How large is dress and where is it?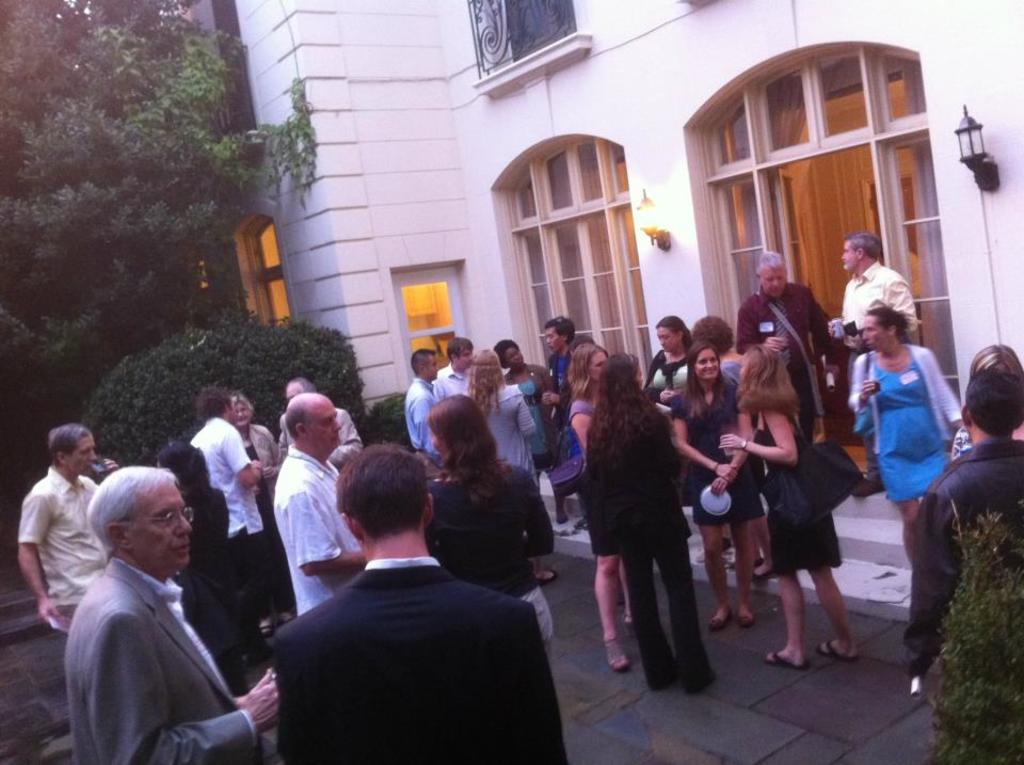
Bounding box: select_region(754, 419, 842, 576).
